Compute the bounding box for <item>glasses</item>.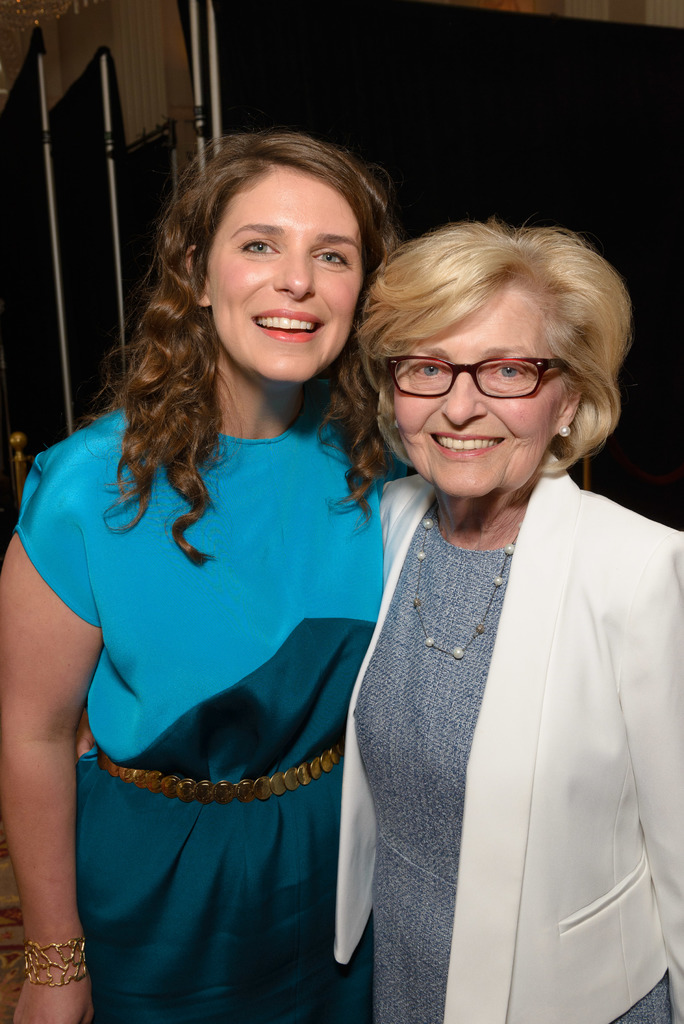
(377, 342, 594, 408).
